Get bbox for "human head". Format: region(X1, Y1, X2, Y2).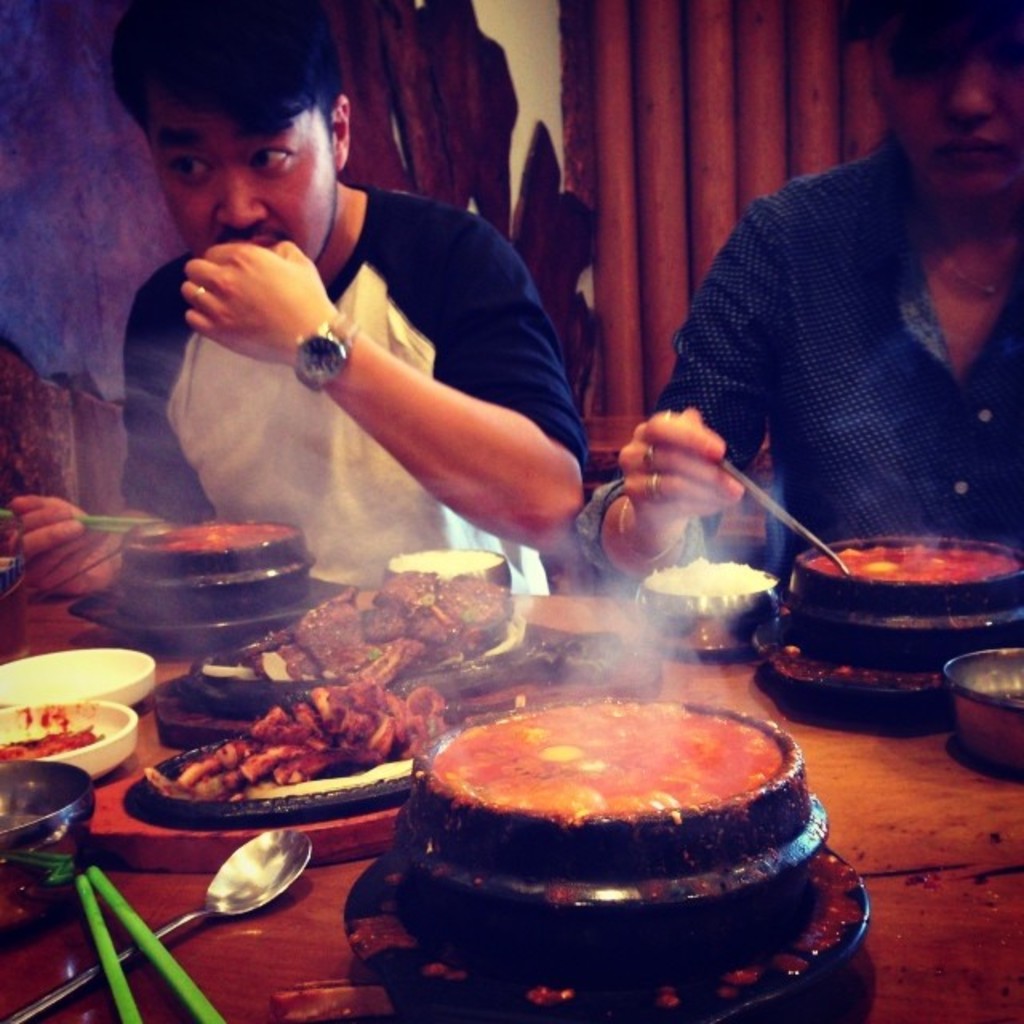
region(102, 14, 358, 253).
